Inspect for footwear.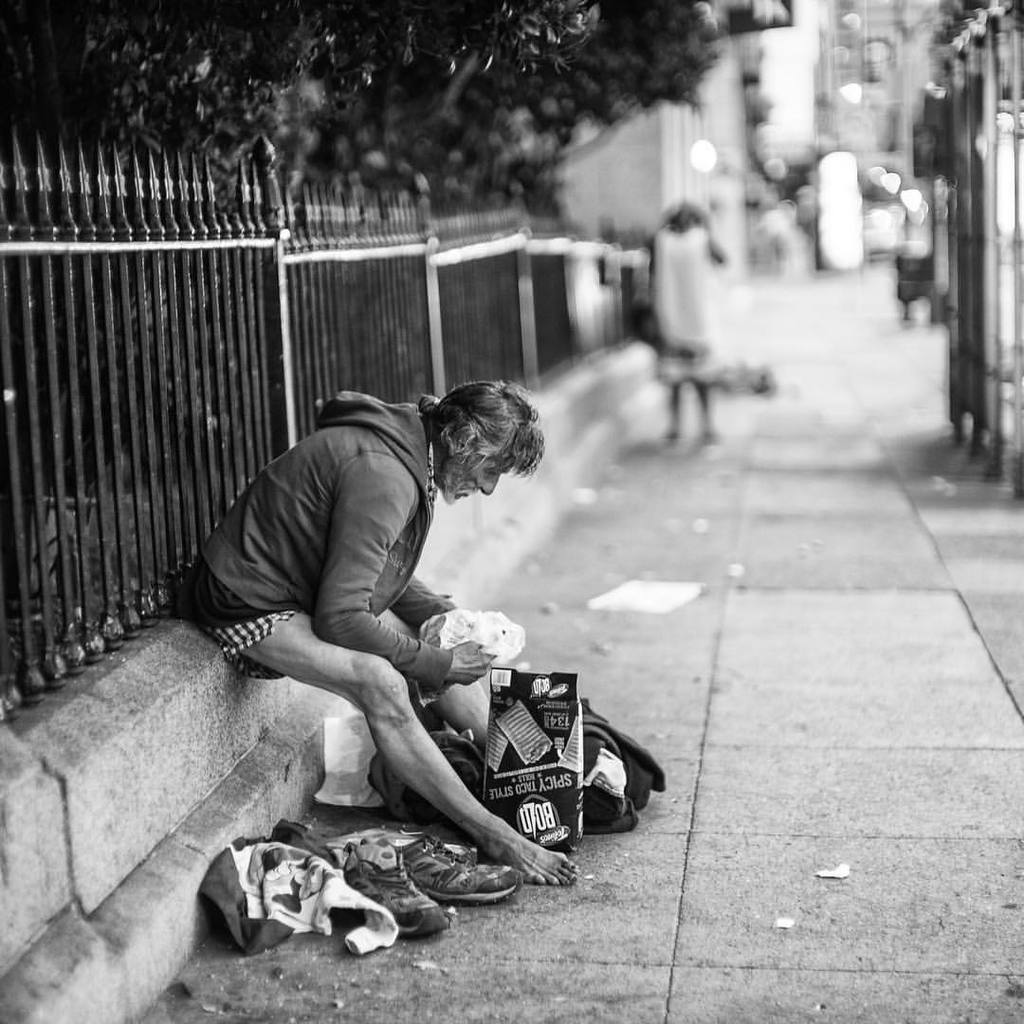
Inspection: (left=665, top=427, right=687, bottom=447).
